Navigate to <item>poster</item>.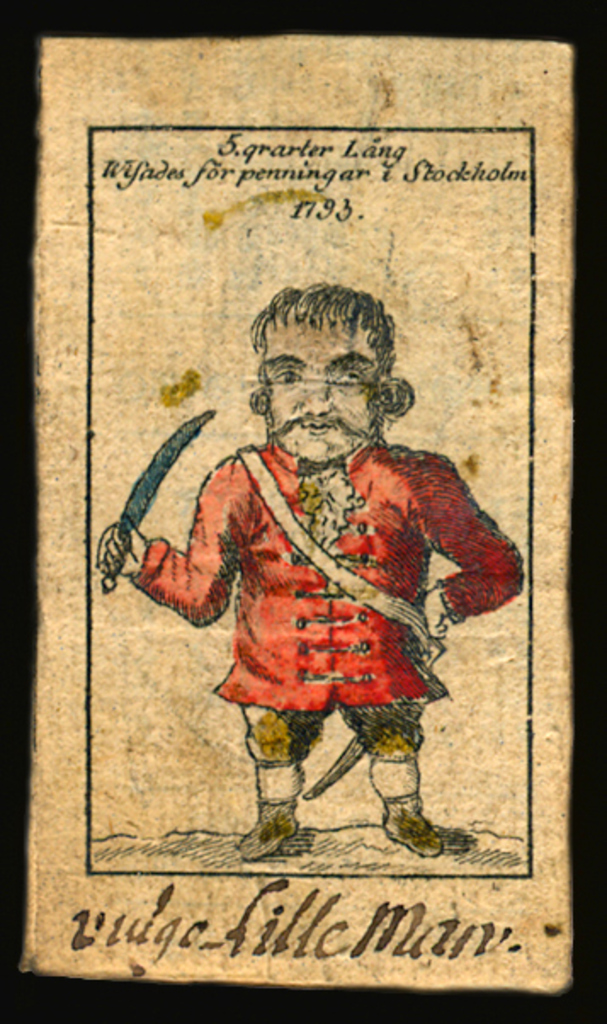
Navigation target: (x1=0, y1=0, x2=605, y2=1021).
